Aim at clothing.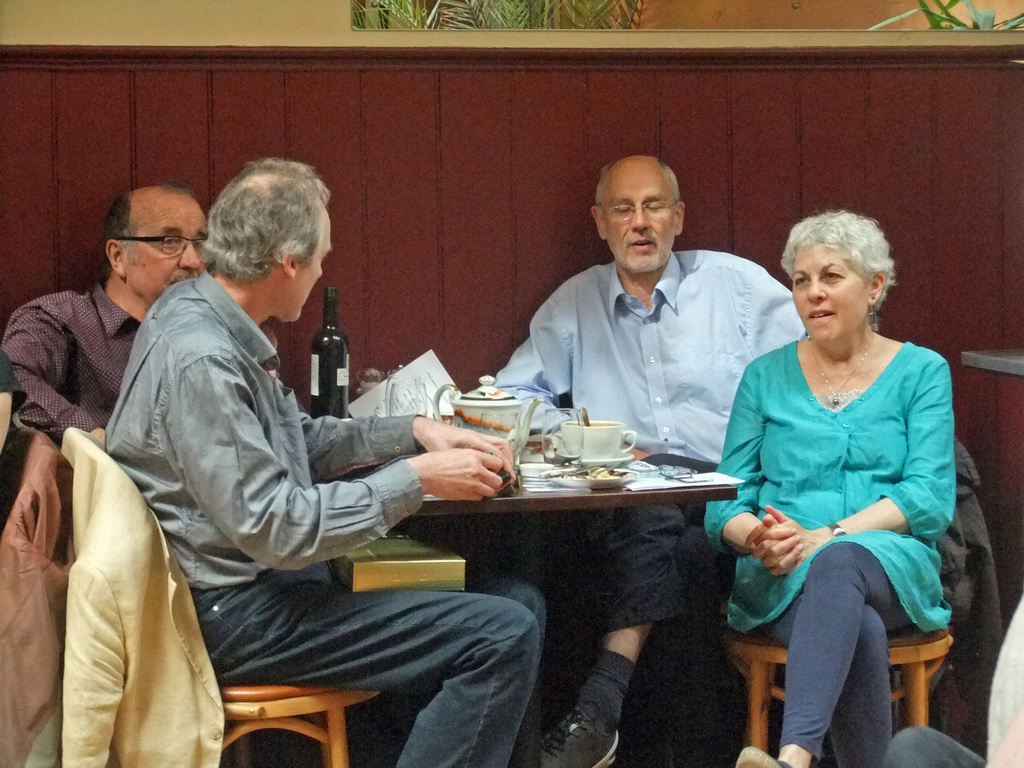
Aimed at 488,246,810,639.
